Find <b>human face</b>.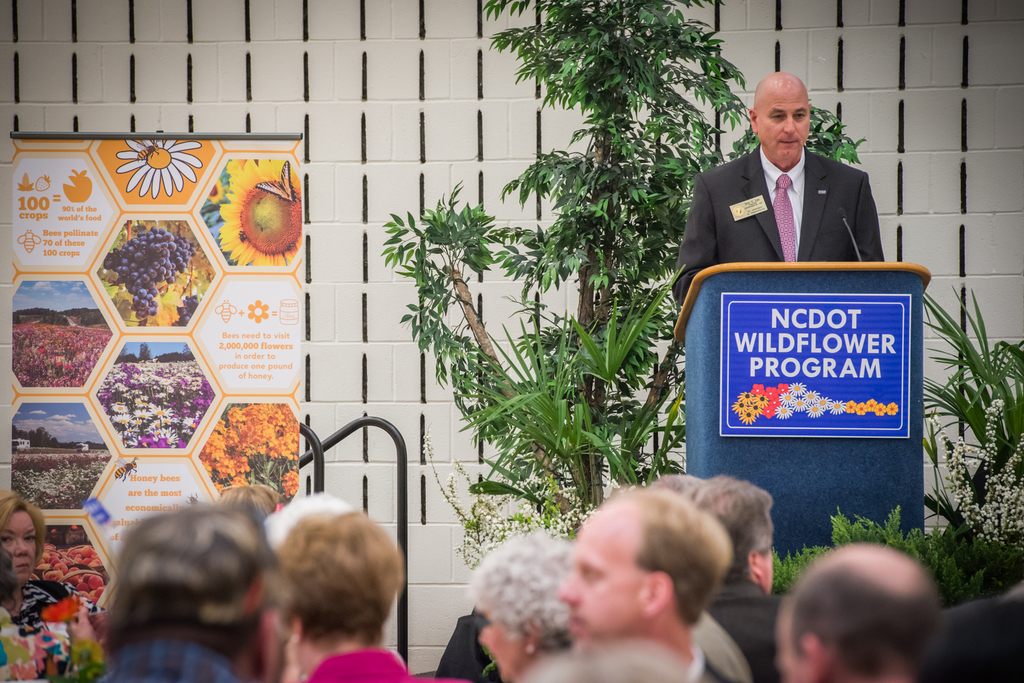
bbox=[774, 620, 802, 682].
